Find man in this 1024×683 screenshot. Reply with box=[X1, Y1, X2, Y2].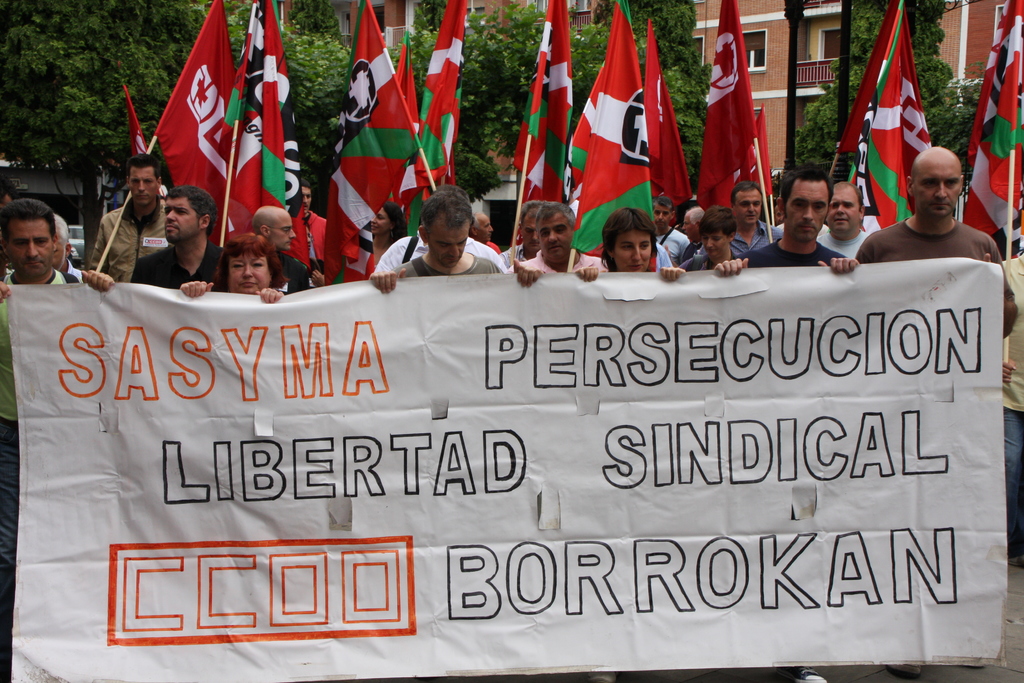
box=[650, 195, 689, 268].
